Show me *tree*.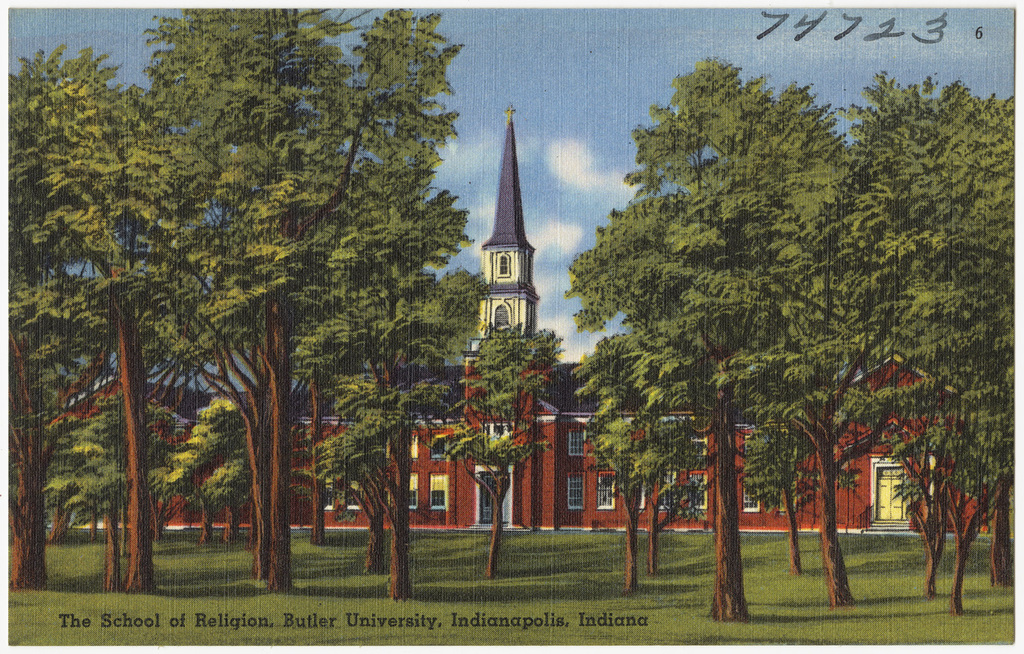
*tree* is here: 563,56,1023,623.
